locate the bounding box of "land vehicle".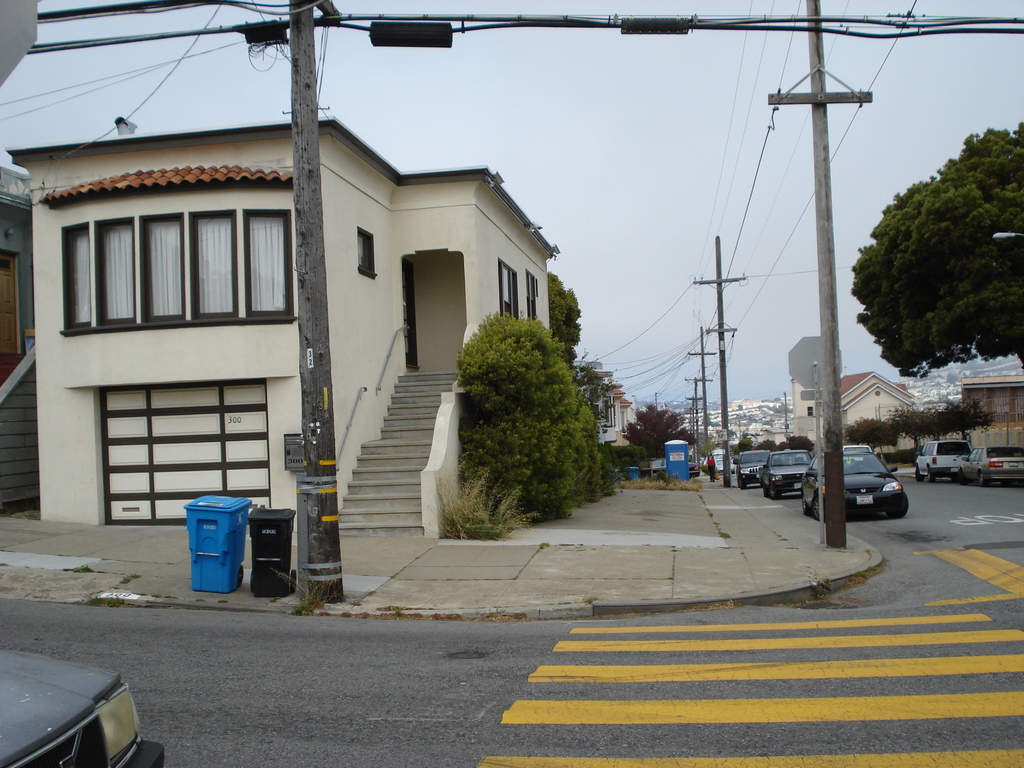
Bounding box: 957:446:1023:486.
